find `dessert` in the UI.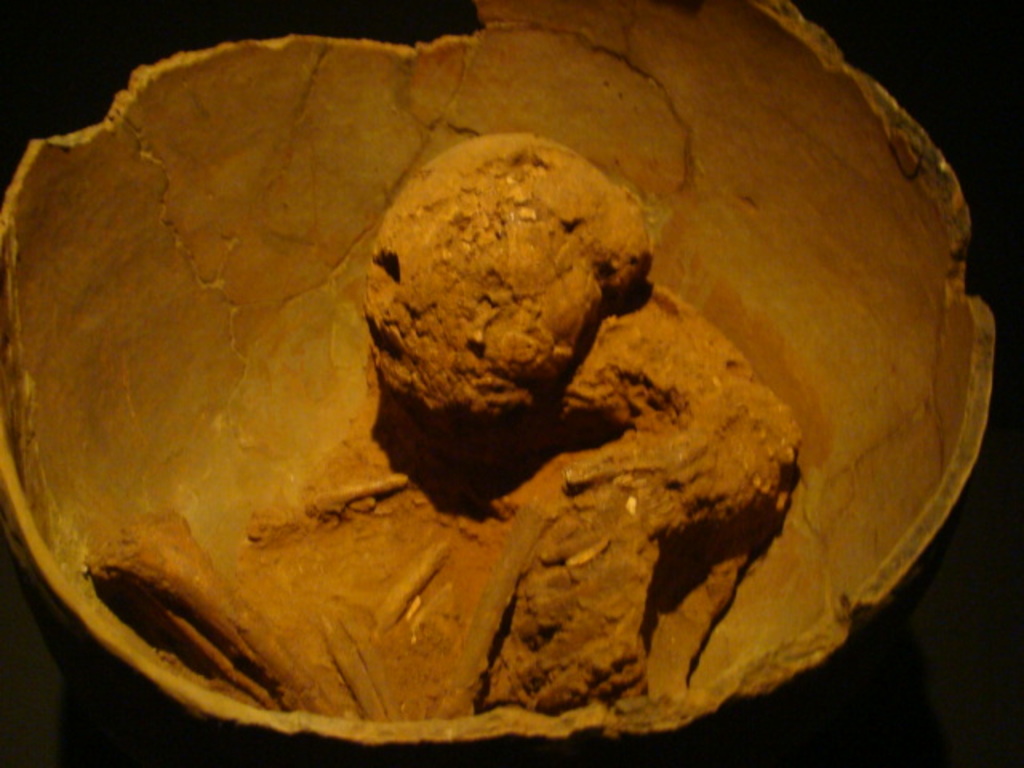
UI element at (90, 133, 802, 710).
